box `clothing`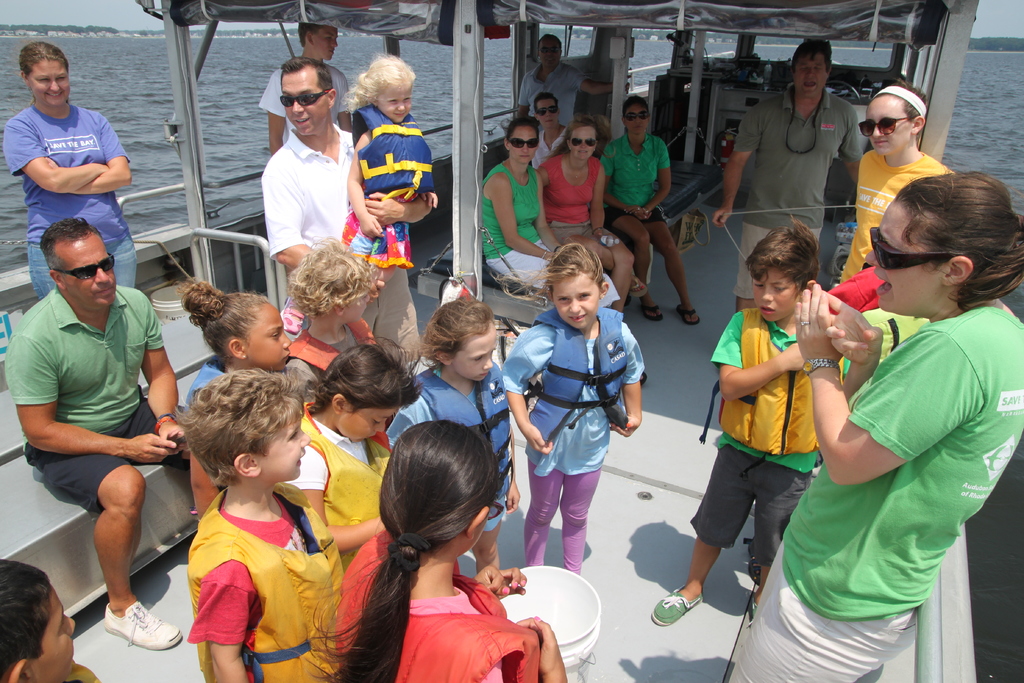
pyautogui.locateOnScreen(3, 104, 134, 295)
